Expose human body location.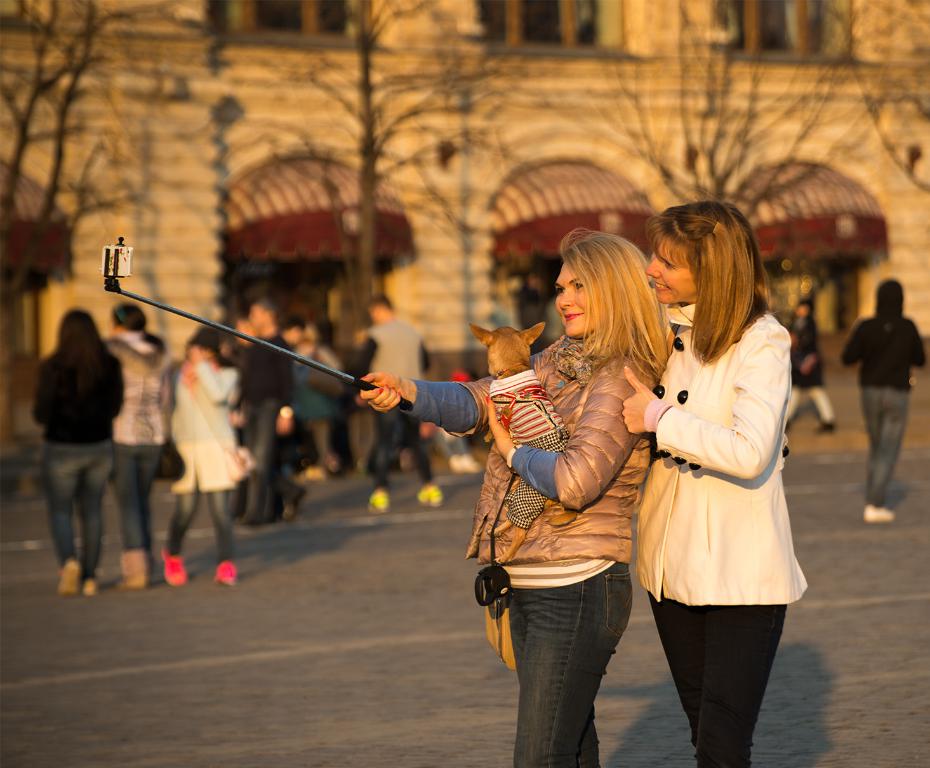
Exposed at detection(34, 340, 129, 597).
